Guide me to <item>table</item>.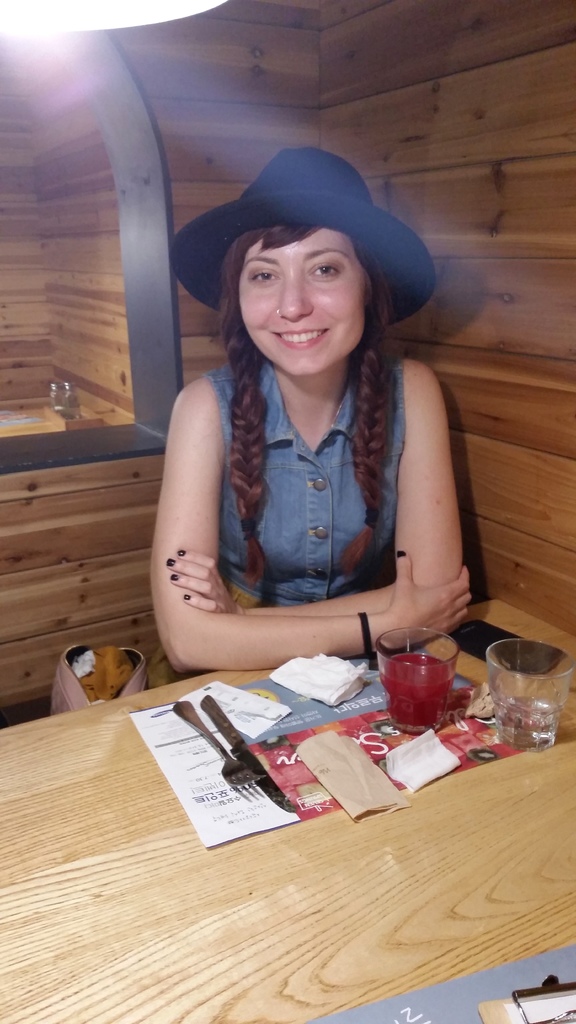
Guidance: bbox=[24, 652, 575, 1023].
